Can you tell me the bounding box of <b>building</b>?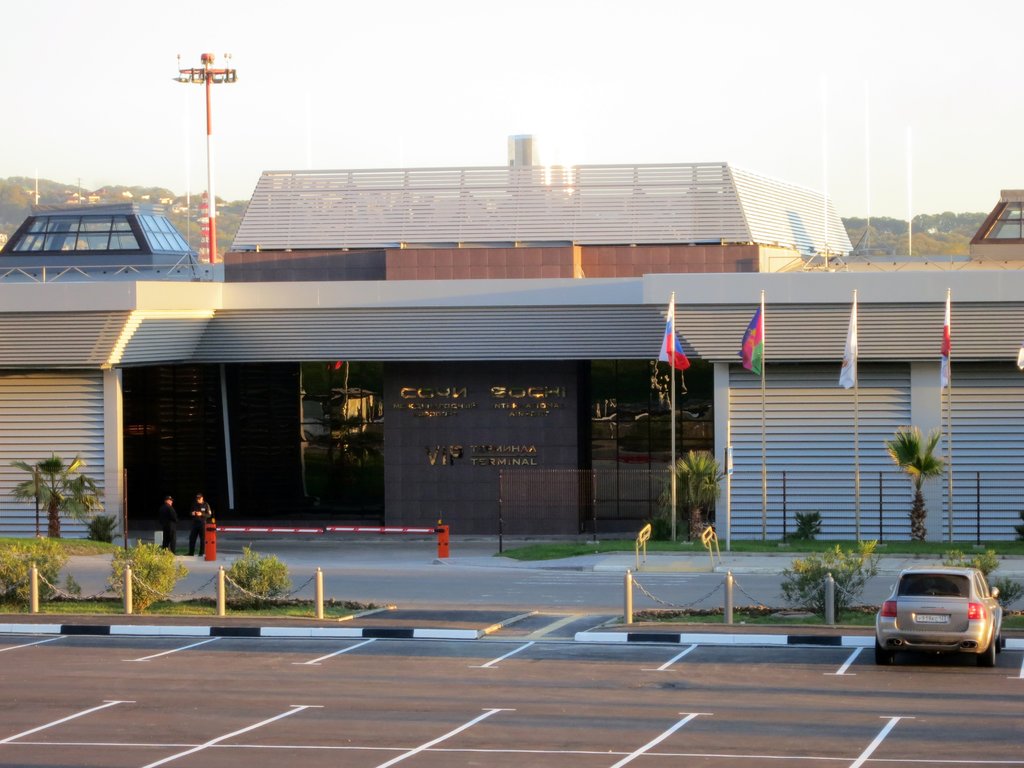
x1=227 y1=135 x2=856 y2=273.
